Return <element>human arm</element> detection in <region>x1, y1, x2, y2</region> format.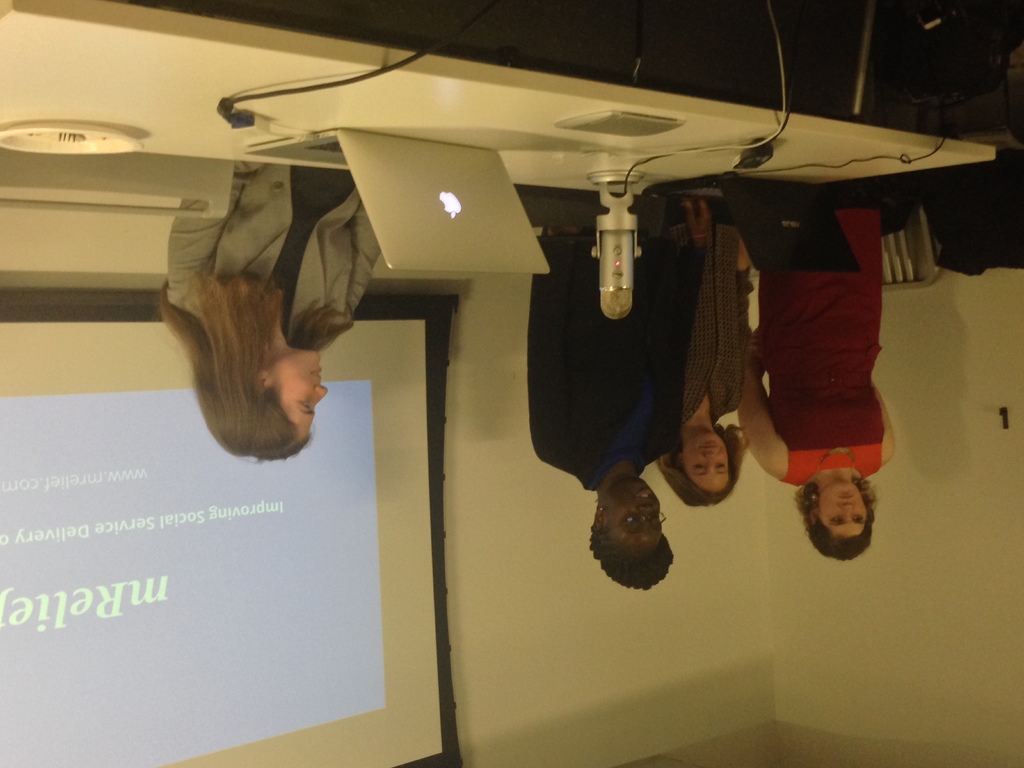
<region>525, 221, 578, 468</region>.
